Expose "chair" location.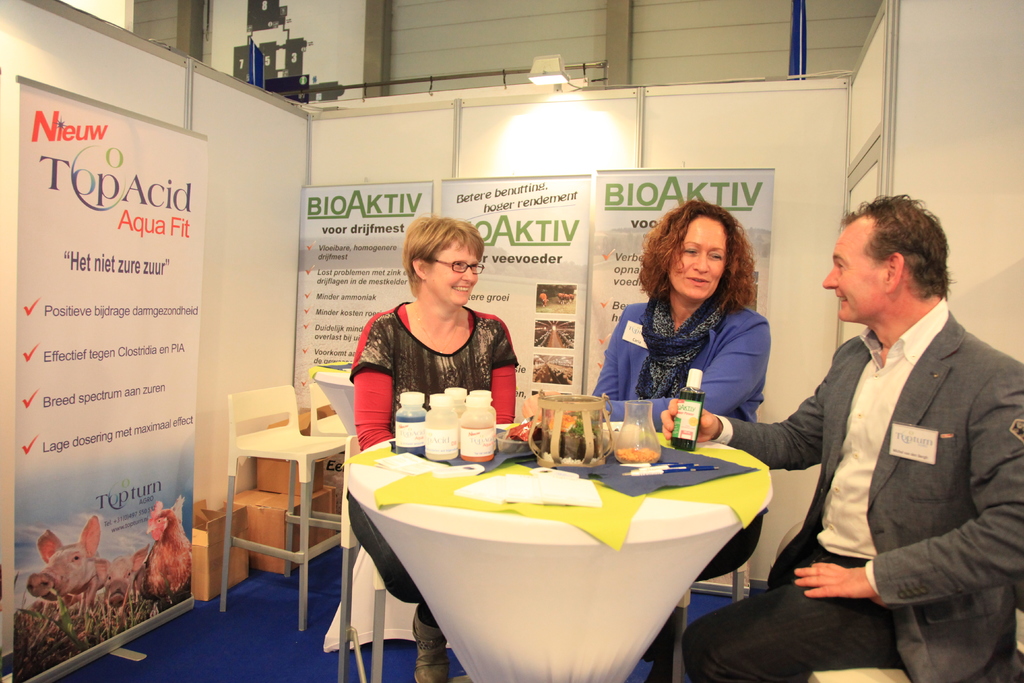
Exposed at detection(210, 366, 350, 641).
